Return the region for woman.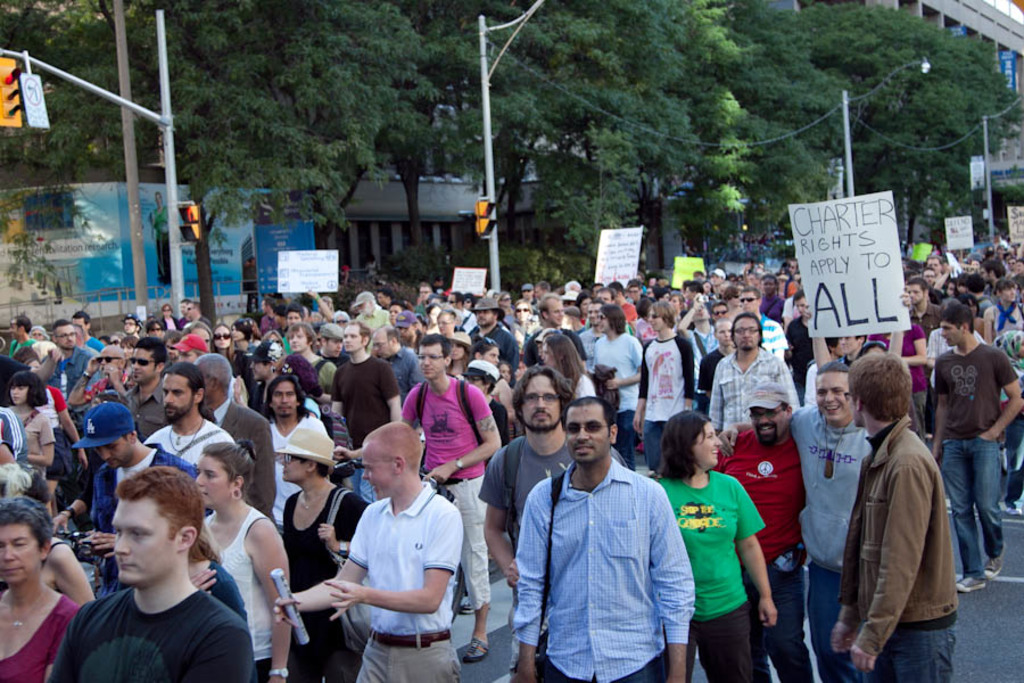
box(679, 428, 783, 677).
